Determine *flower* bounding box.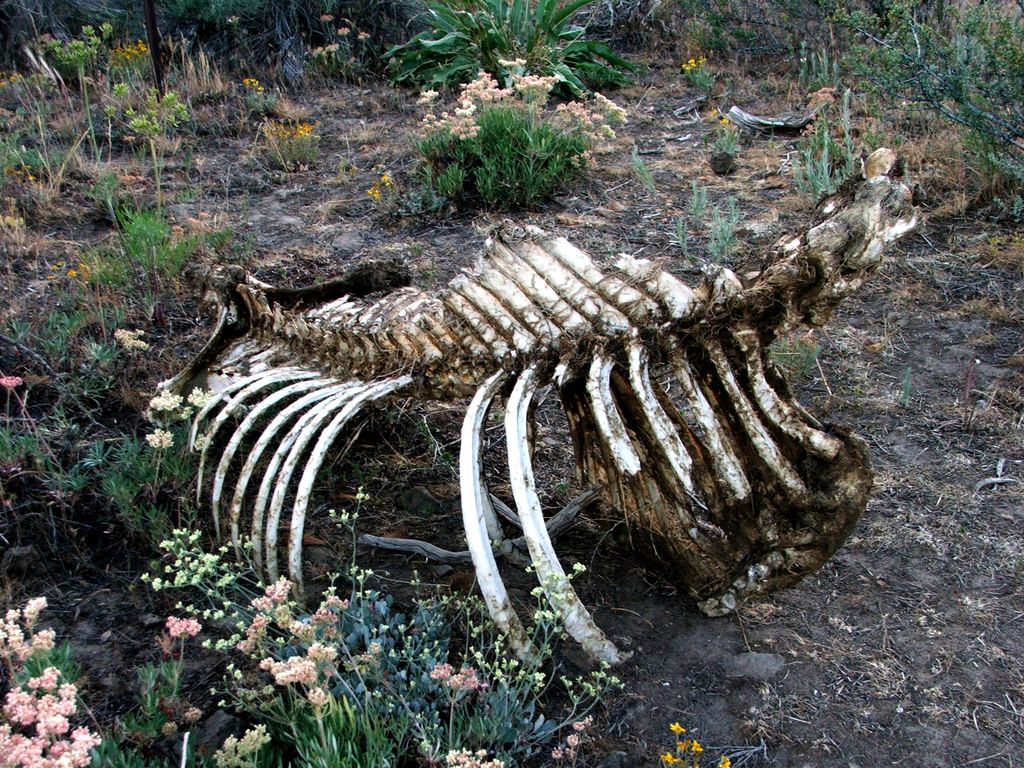
Determined: {"x1": 164, "y1": 616, "x2": 200, "y2": 644}.
